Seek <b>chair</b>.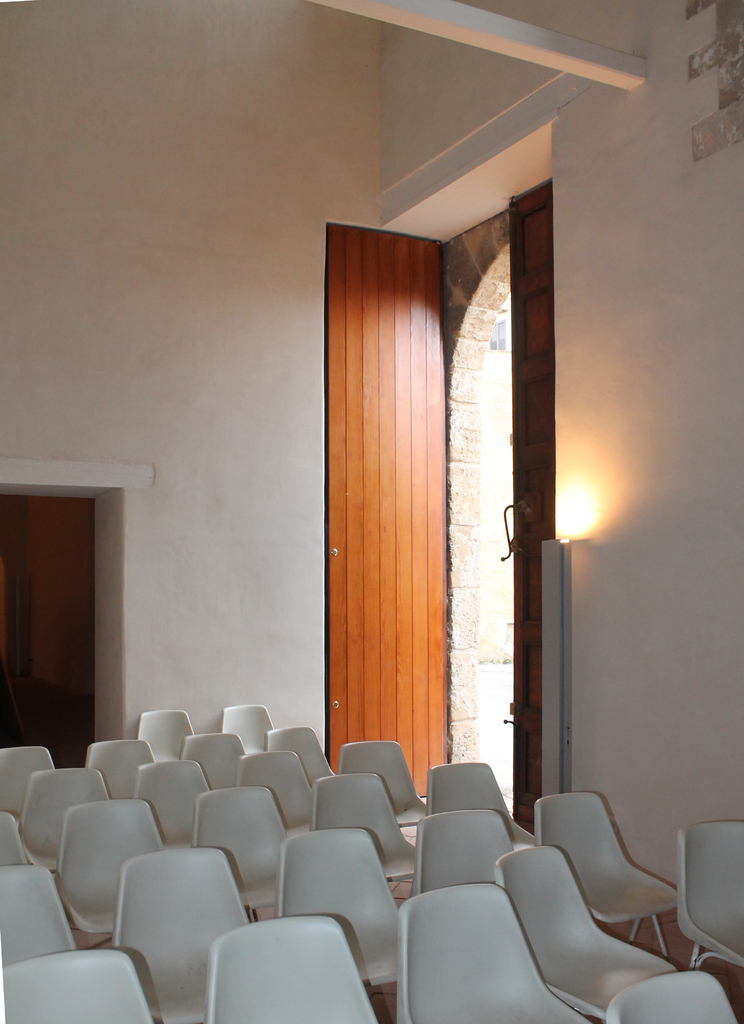
(x1=13, y1=764, x2=107, y2=884).
